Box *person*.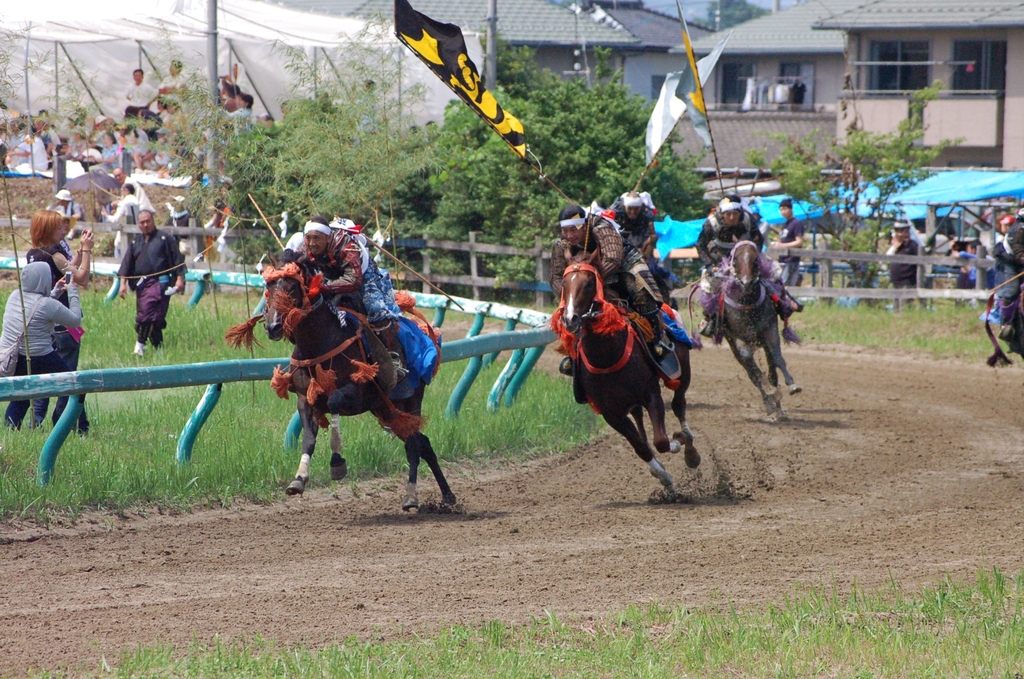
[left=966, top=206, right=1023, bottom=340].
